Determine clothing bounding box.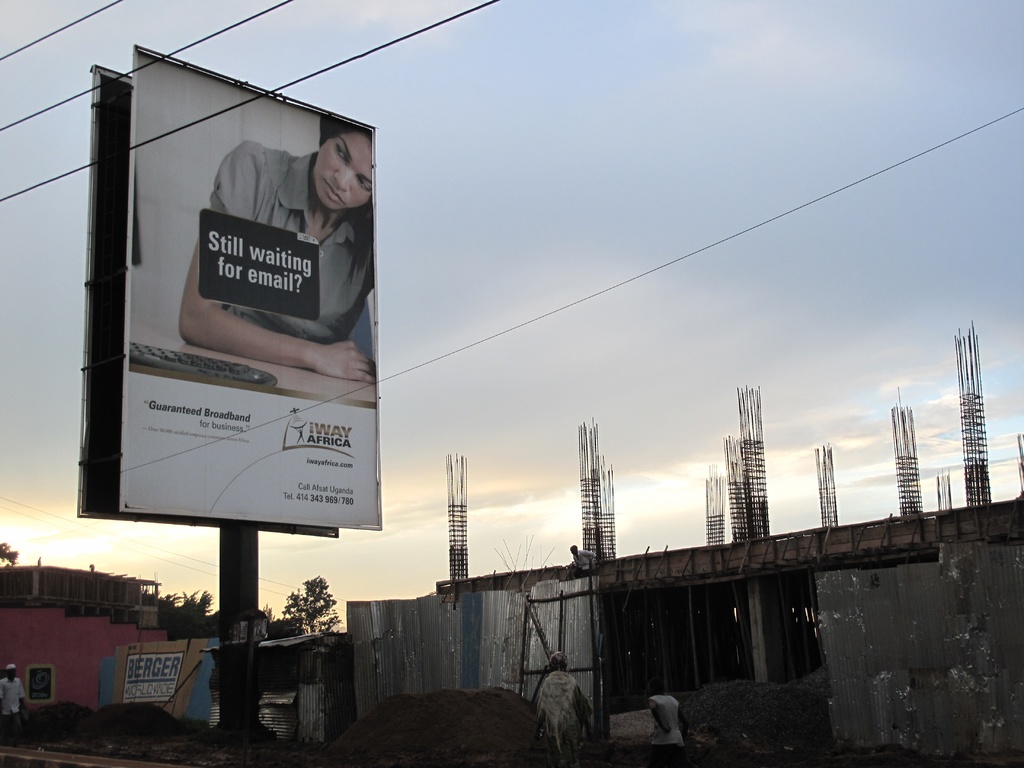
Determined: {"x1": 536, "y1": 673, "x2": 594, "y2": 763}.
